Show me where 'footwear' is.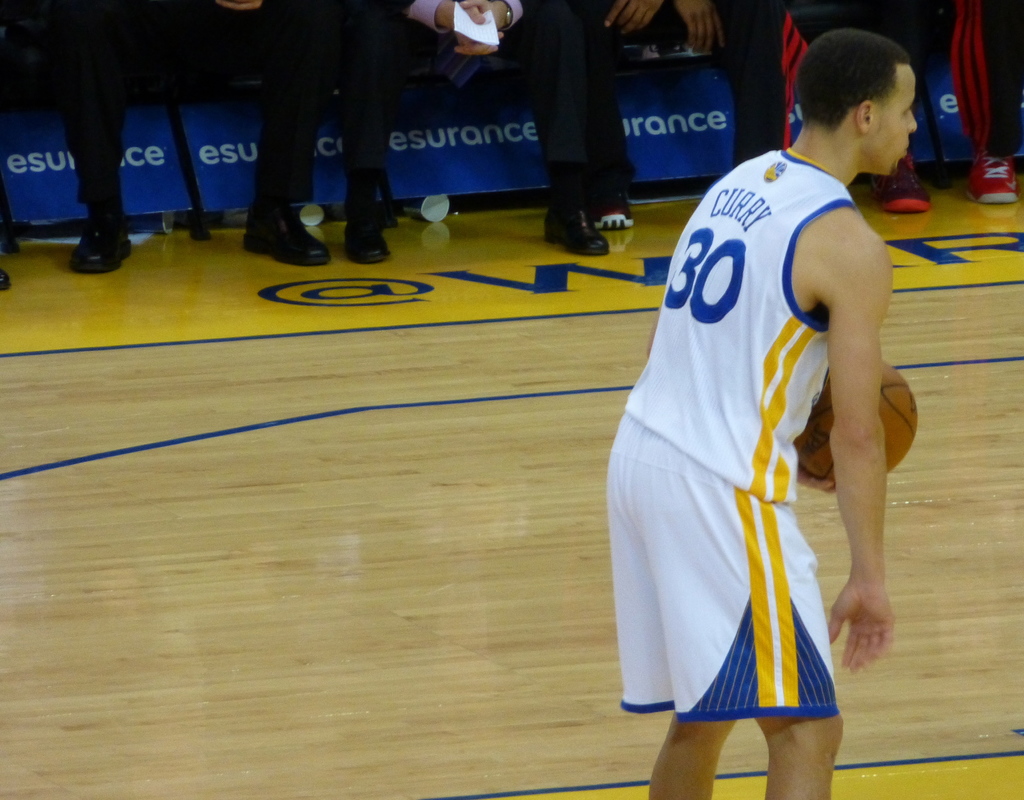
'footwear' is at region(964, 155, 1021, 203).
